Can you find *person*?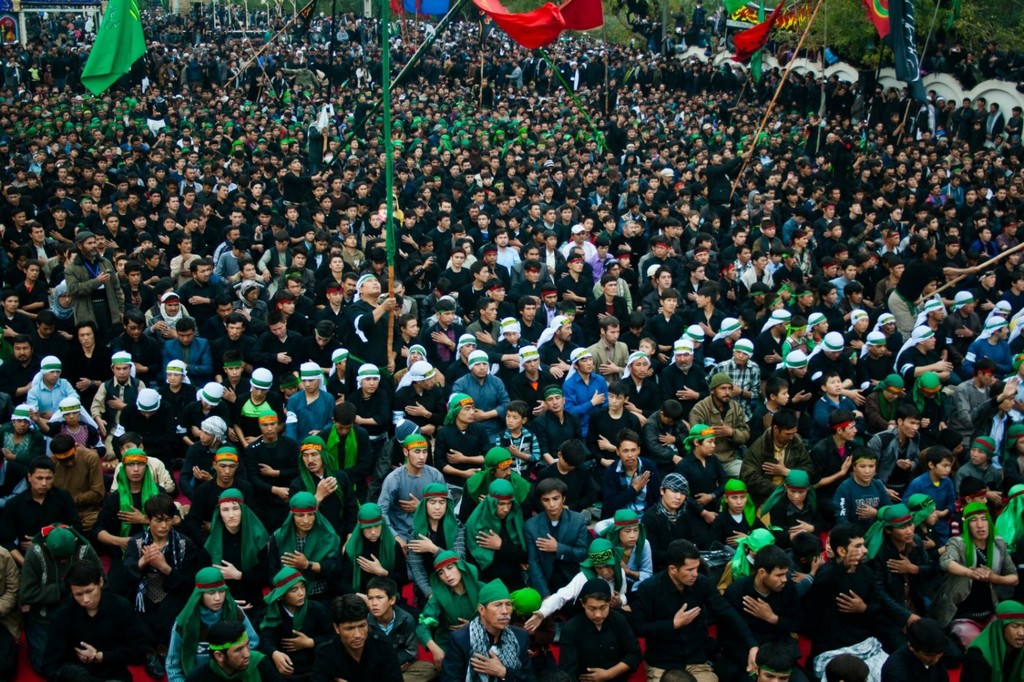
Yes, bounding box: (x1=870, y1=405, x2=922, y2=482).
